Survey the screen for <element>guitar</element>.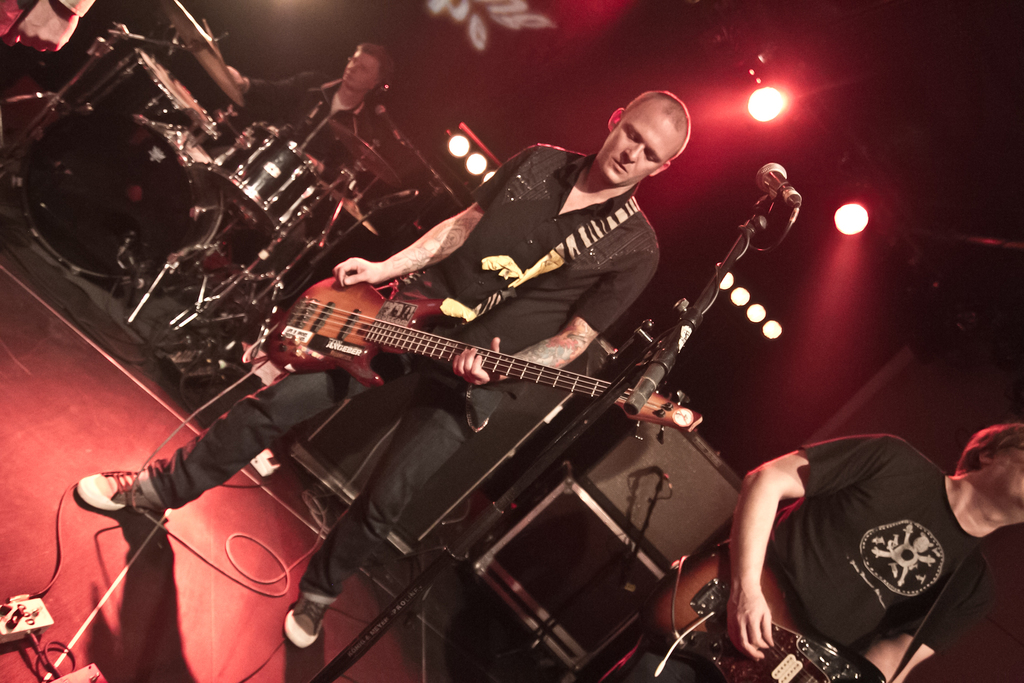
Survey found: left=650, top=541, right=900, bottom=682.
